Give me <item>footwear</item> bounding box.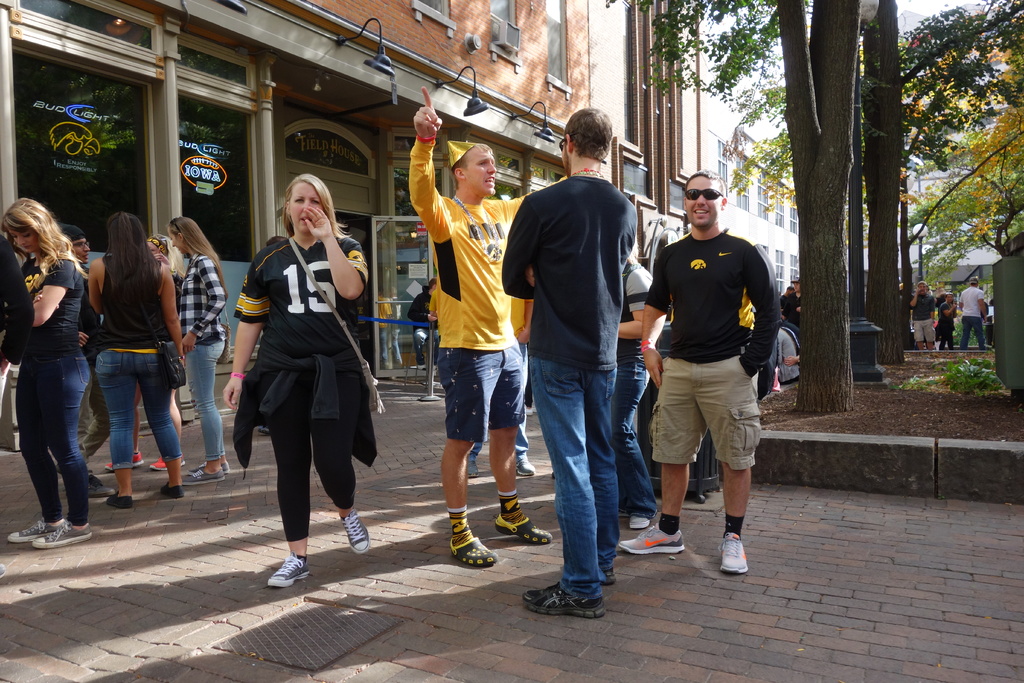
[x1=507, y1=454, x2=545, y2=481].
